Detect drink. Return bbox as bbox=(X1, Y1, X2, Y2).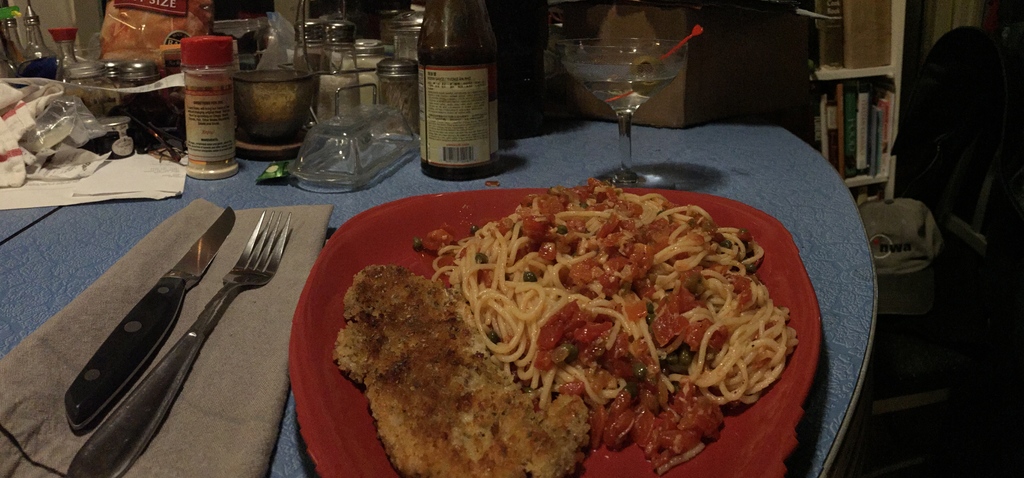
bbox=(577, 63, 675, 119).
